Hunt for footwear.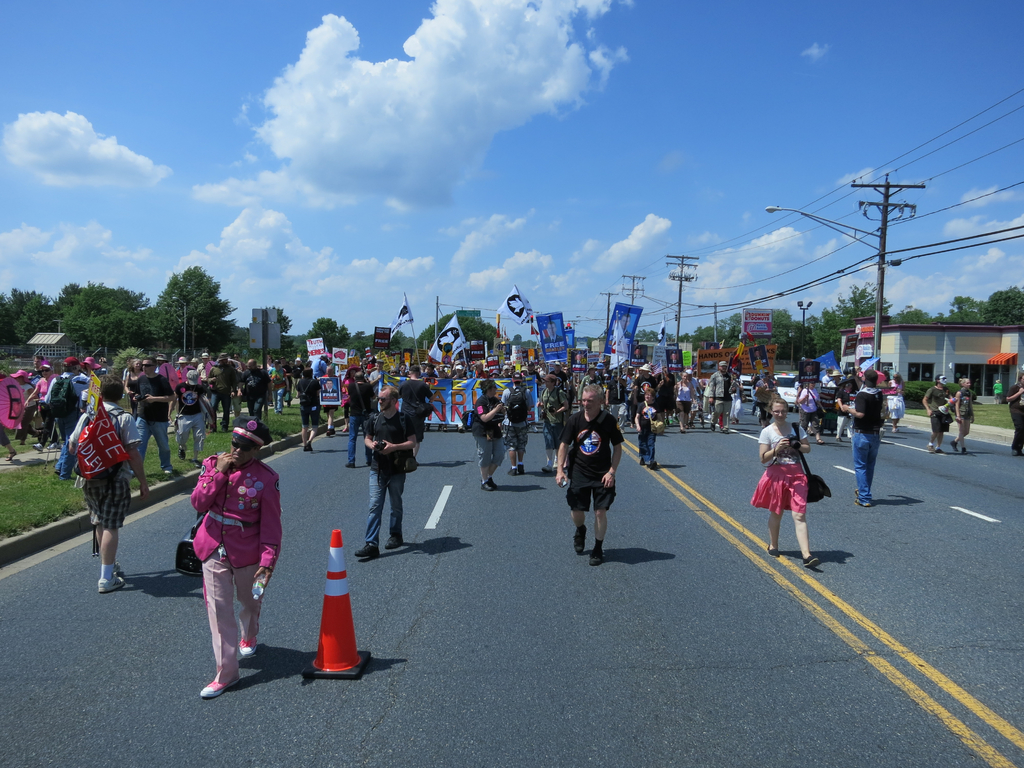
Hunted down at (346, 458, 360, 470).
